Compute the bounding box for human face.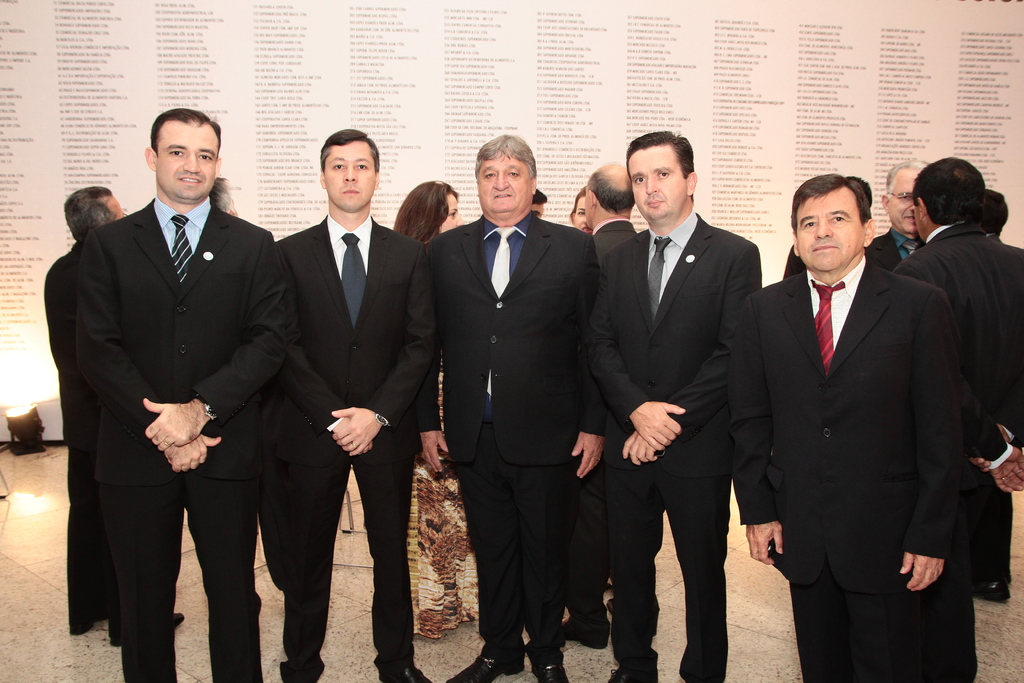
Rect(798, 195, 865, 271).
